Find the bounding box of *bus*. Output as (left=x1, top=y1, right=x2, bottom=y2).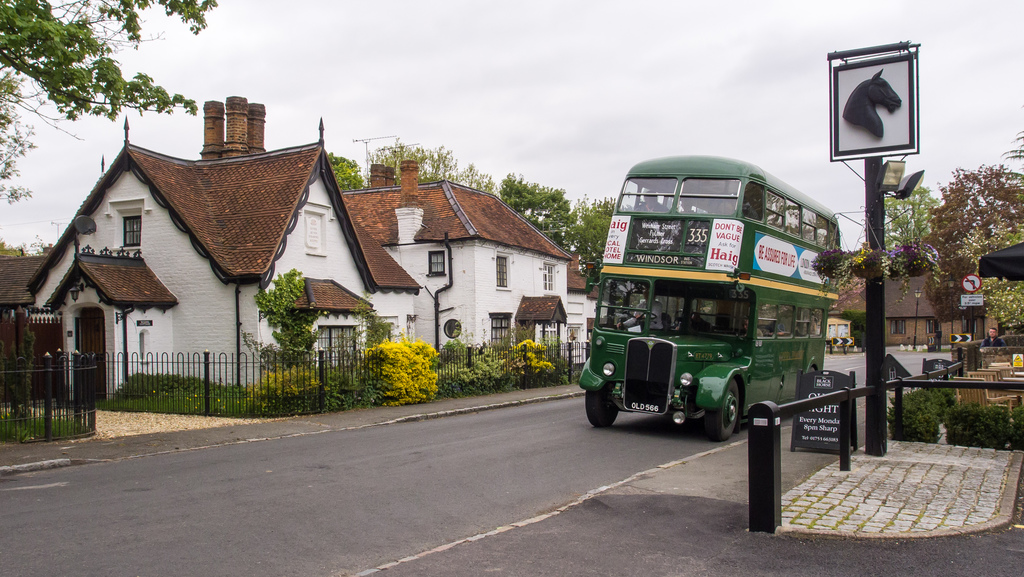
(left=577, top=150, right=841, bottom=446).
